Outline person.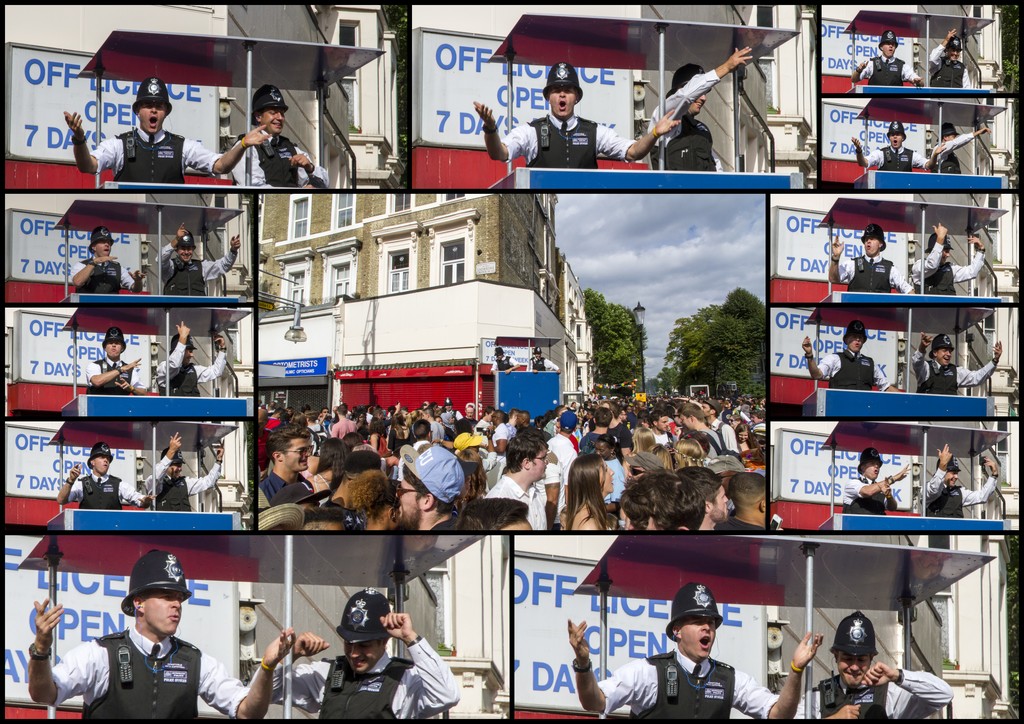
Outline: {"x1": 148, "y1": 314, "x2": 229, "y2": 405}.
